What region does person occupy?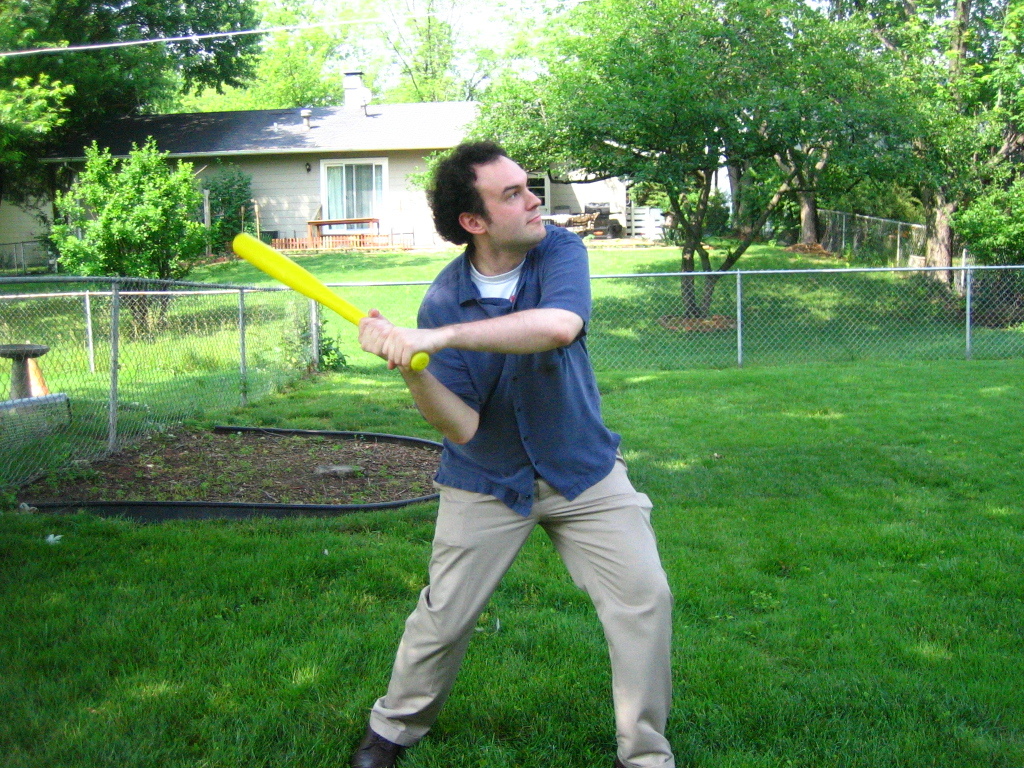
<bbox>352, 140, 674, 767</bbox>.
